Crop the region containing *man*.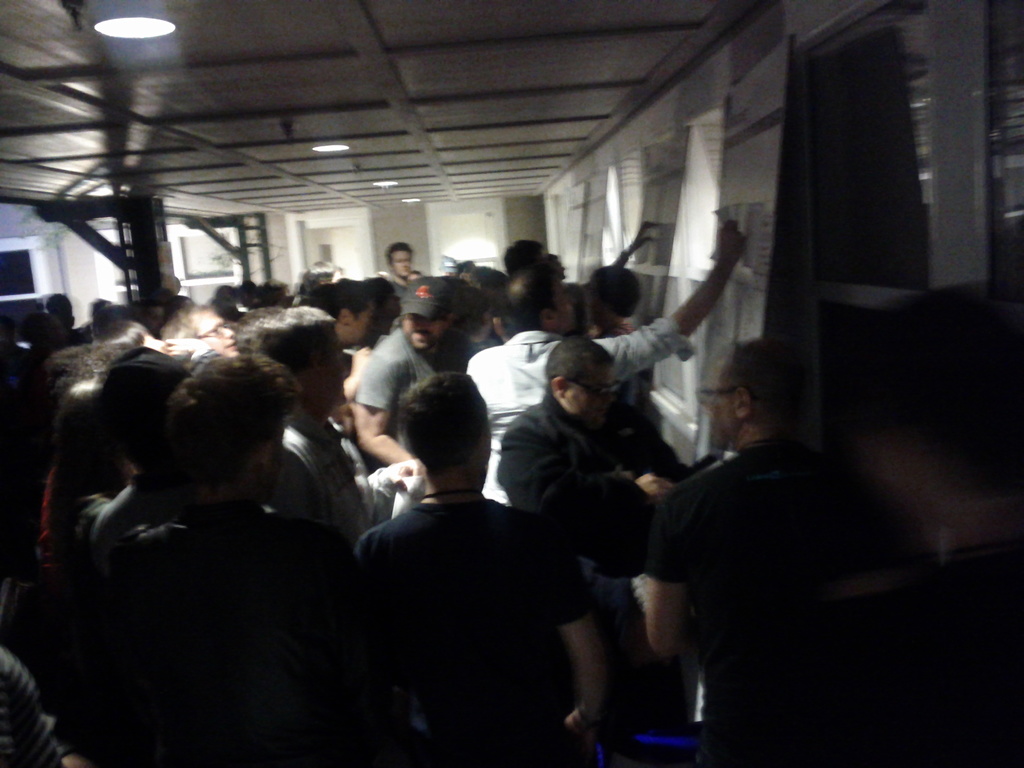
Crop region: [332, 368, 597, 754].
